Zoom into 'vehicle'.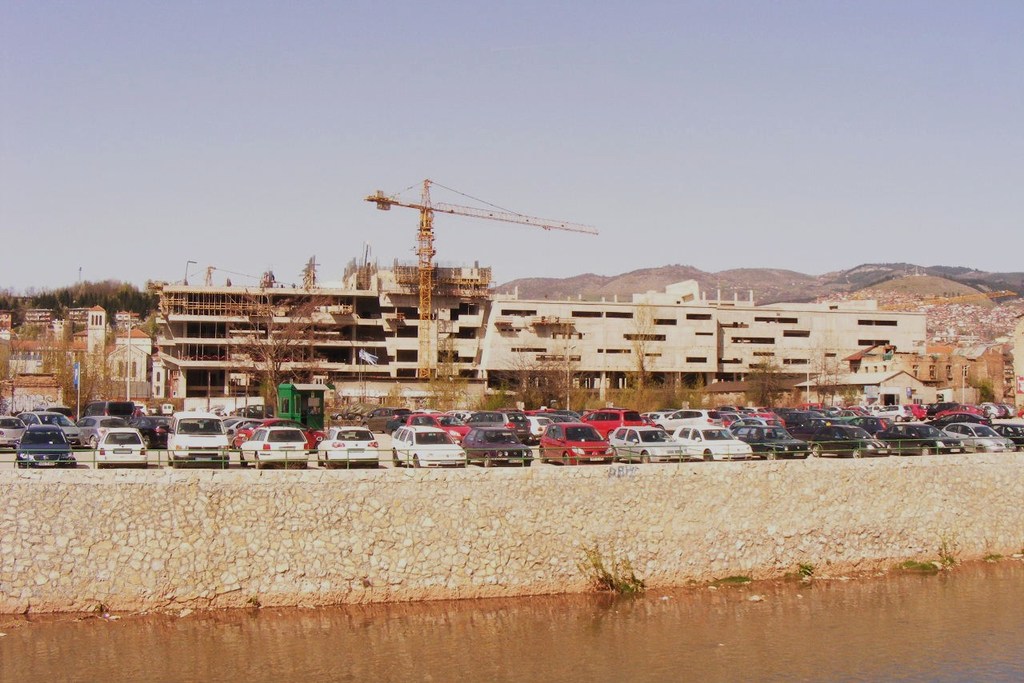
Zoom target: bbox=(805, 423, 891, 454).
